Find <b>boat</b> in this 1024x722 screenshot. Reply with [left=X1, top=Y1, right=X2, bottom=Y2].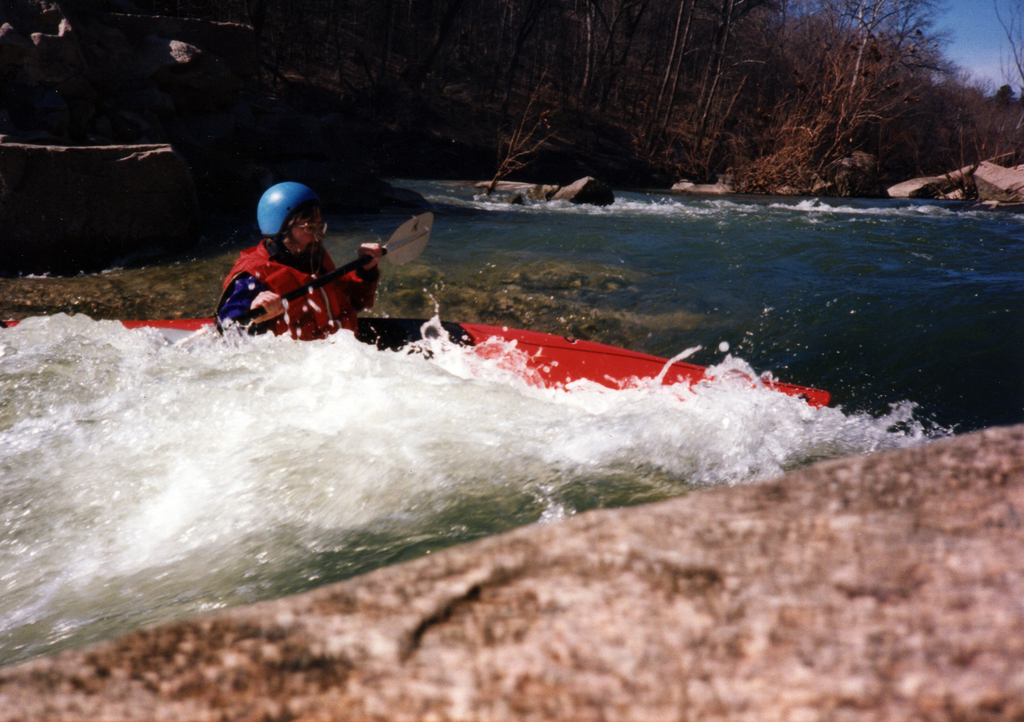
[left=0, top=316, right=836, bottom=415].
